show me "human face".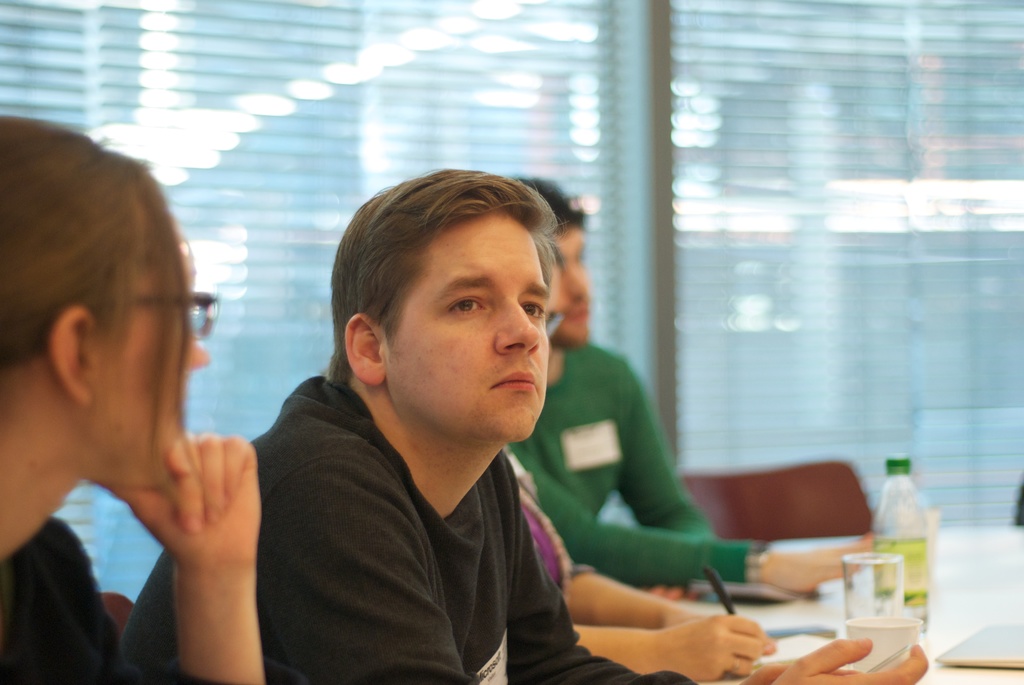
"human face" is here: 554, 226, 590, 347.
